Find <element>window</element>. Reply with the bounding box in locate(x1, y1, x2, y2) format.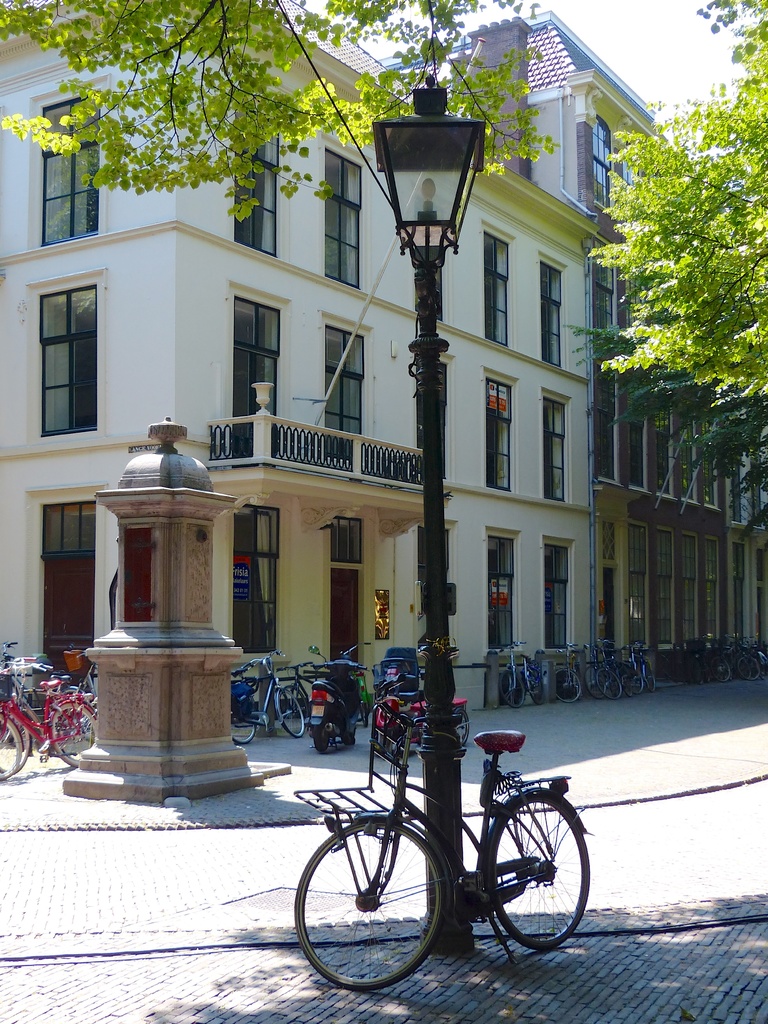
locate(230, 134, 284, 263).
